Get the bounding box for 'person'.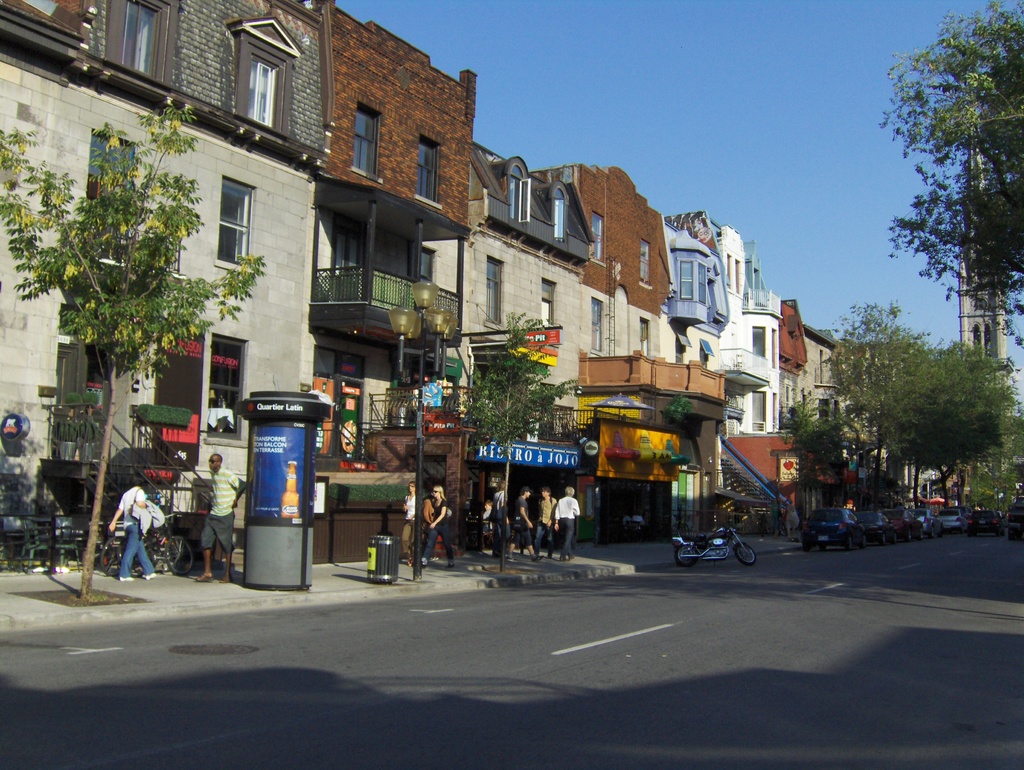
[516, 491, 535, 555].
